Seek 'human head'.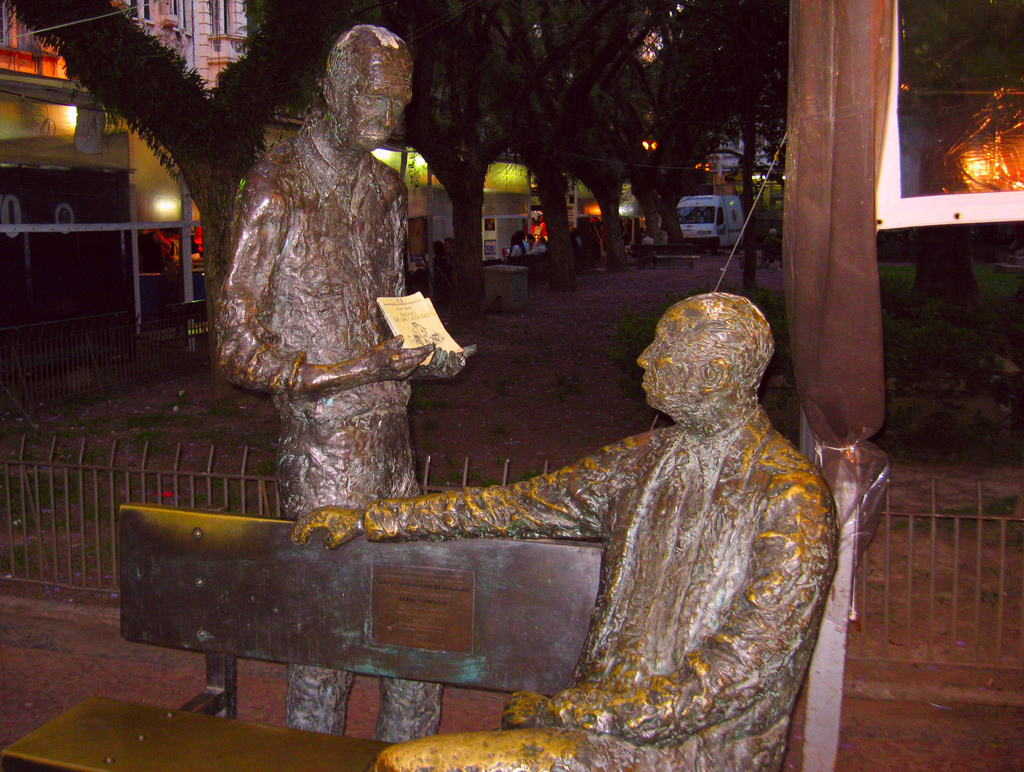
x1=516 y1=231 x2=525 y2=241.
